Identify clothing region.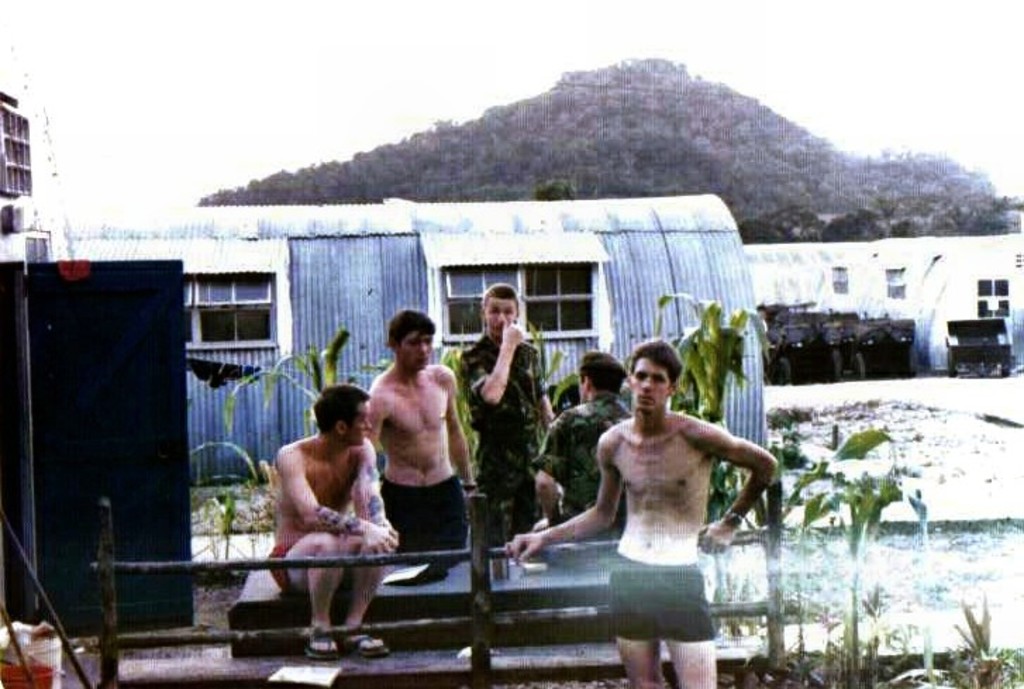
Region: (x1=261, y1=542, x2=299, y2=585).
